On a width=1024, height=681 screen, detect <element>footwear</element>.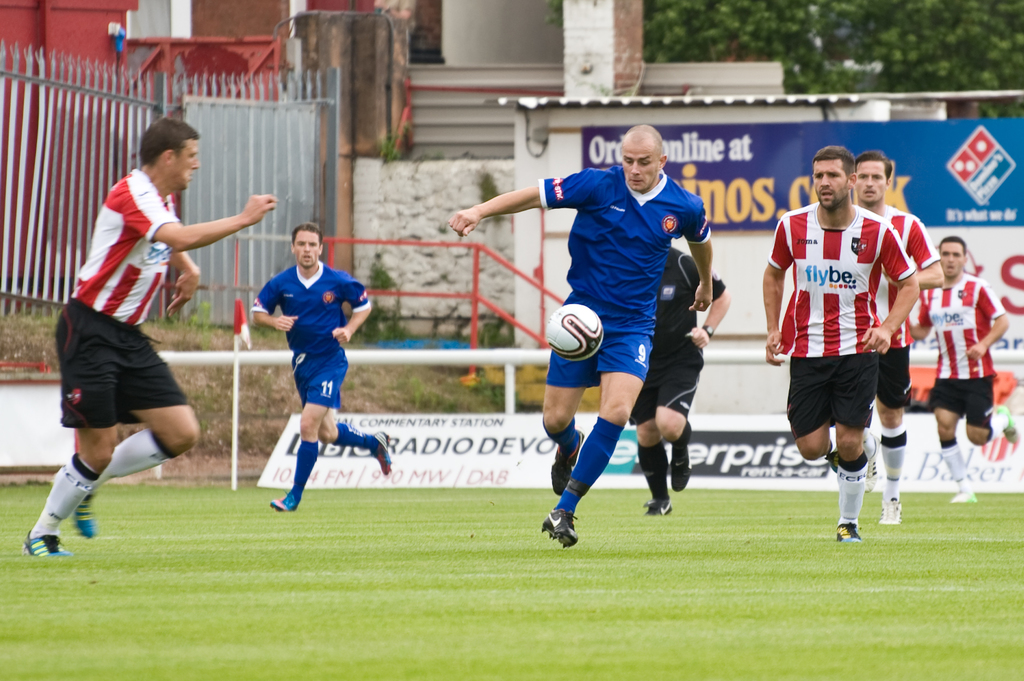
(64,487,106,544).
